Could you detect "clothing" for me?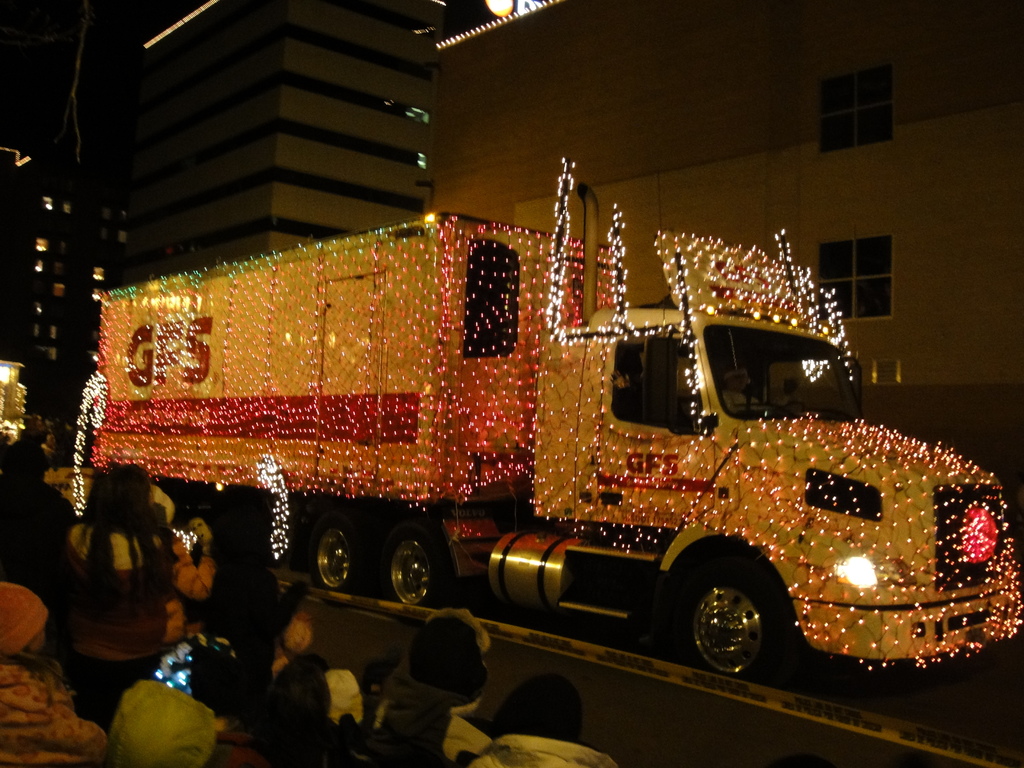
Detection result: (463, 732, 614, 767).
